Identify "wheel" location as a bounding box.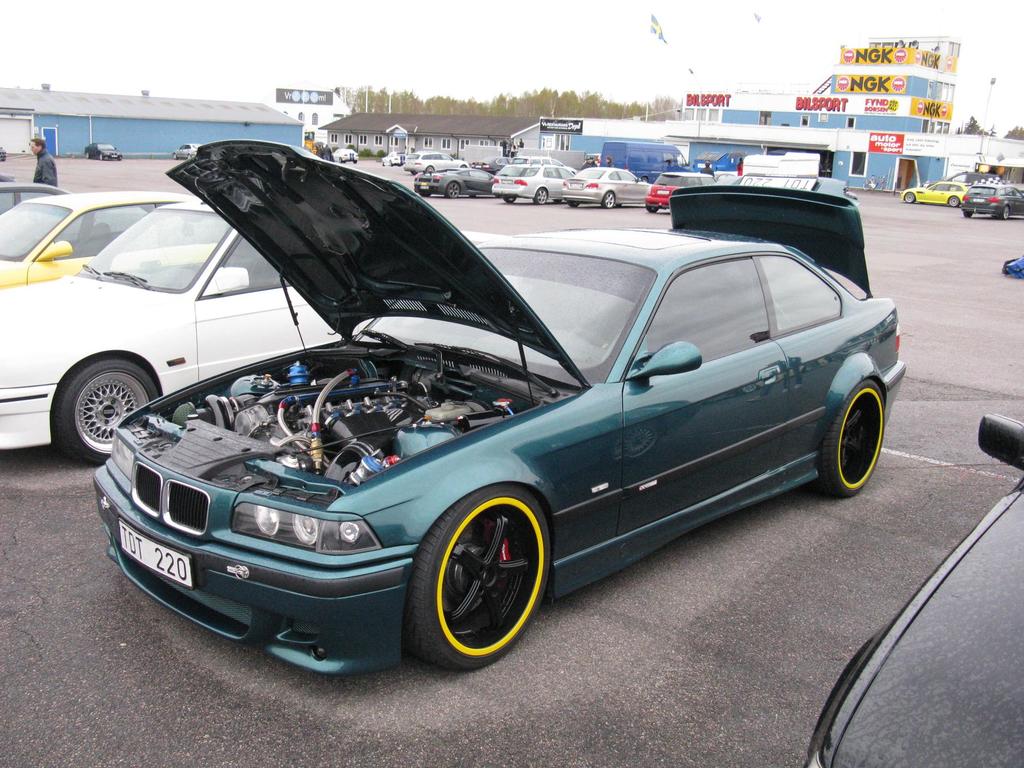
999, 208, 1009, 219.
